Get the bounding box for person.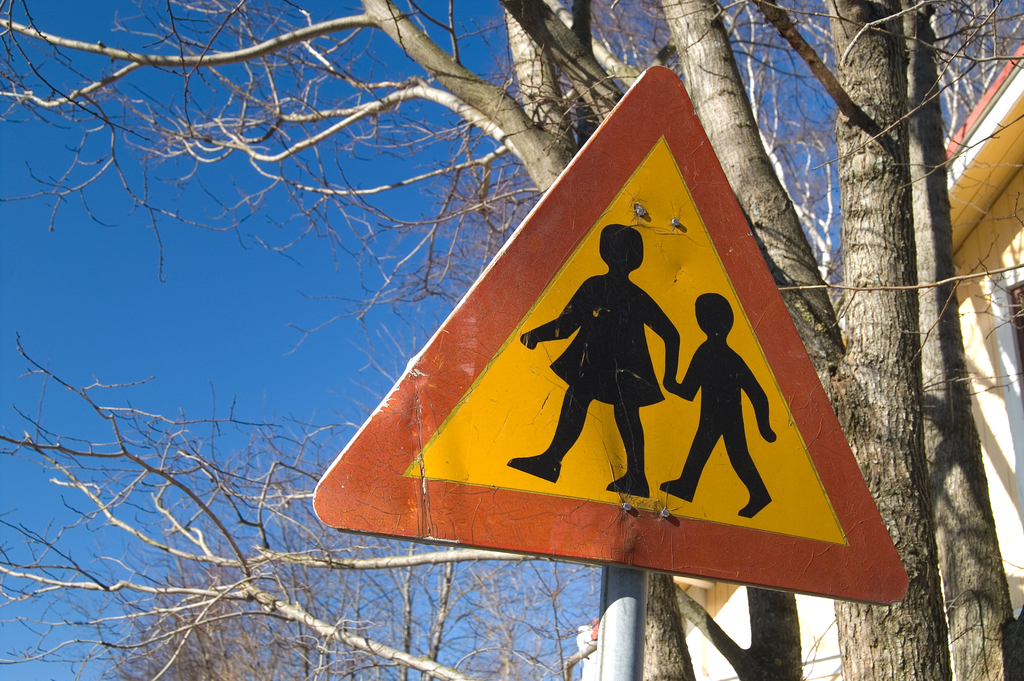
Rect(503, 221, 684, 498).
